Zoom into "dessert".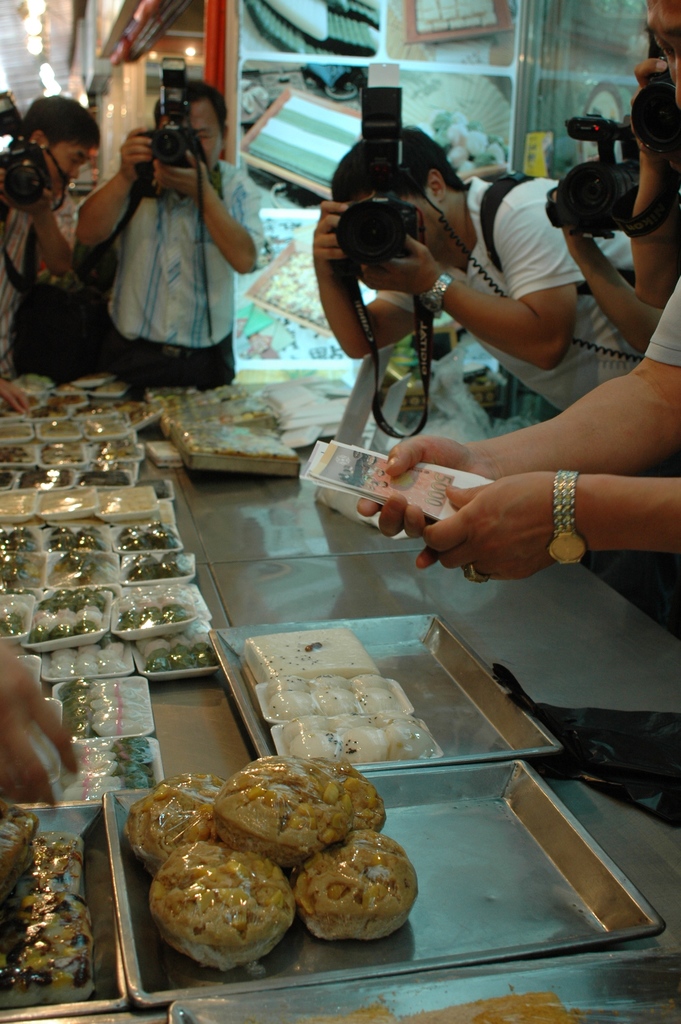
Zoom target: detection(0, 823, 98, 1005).
